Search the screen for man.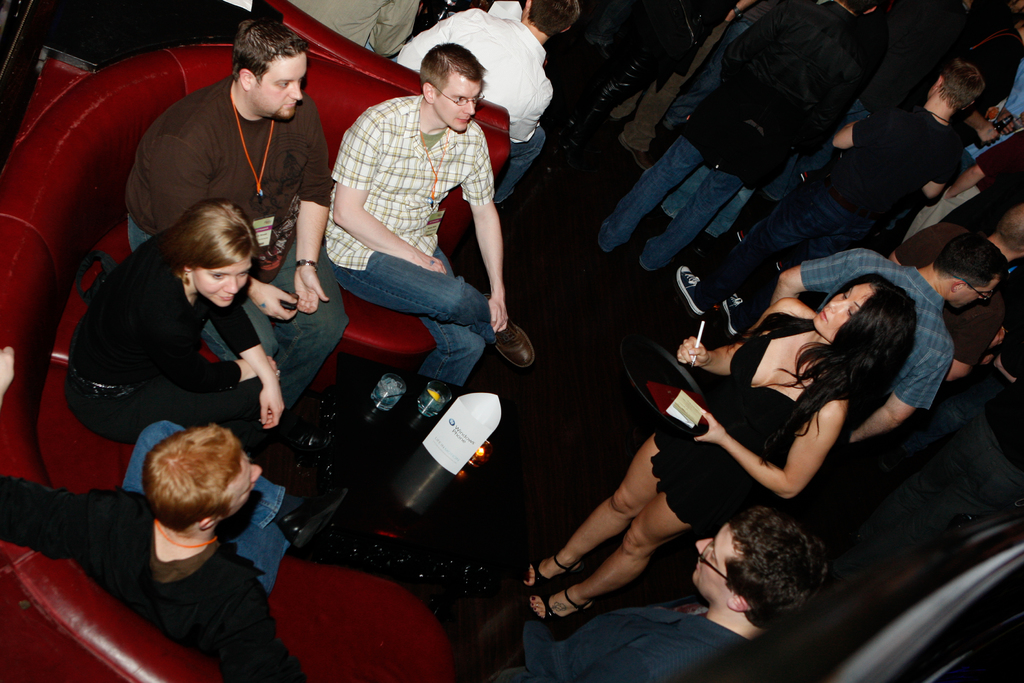
Found at crop(754, 235, 1012, 450).
